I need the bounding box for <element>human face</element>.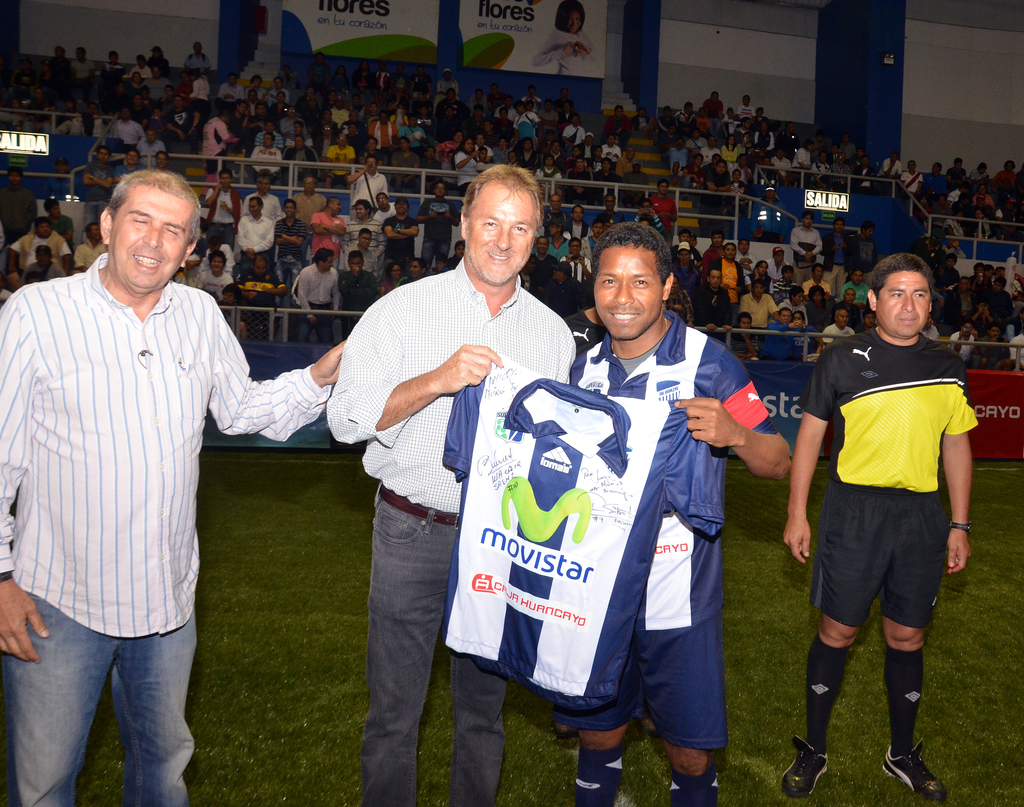
Here it is: <bbox>638, 106, 645, 118</bbox>.
